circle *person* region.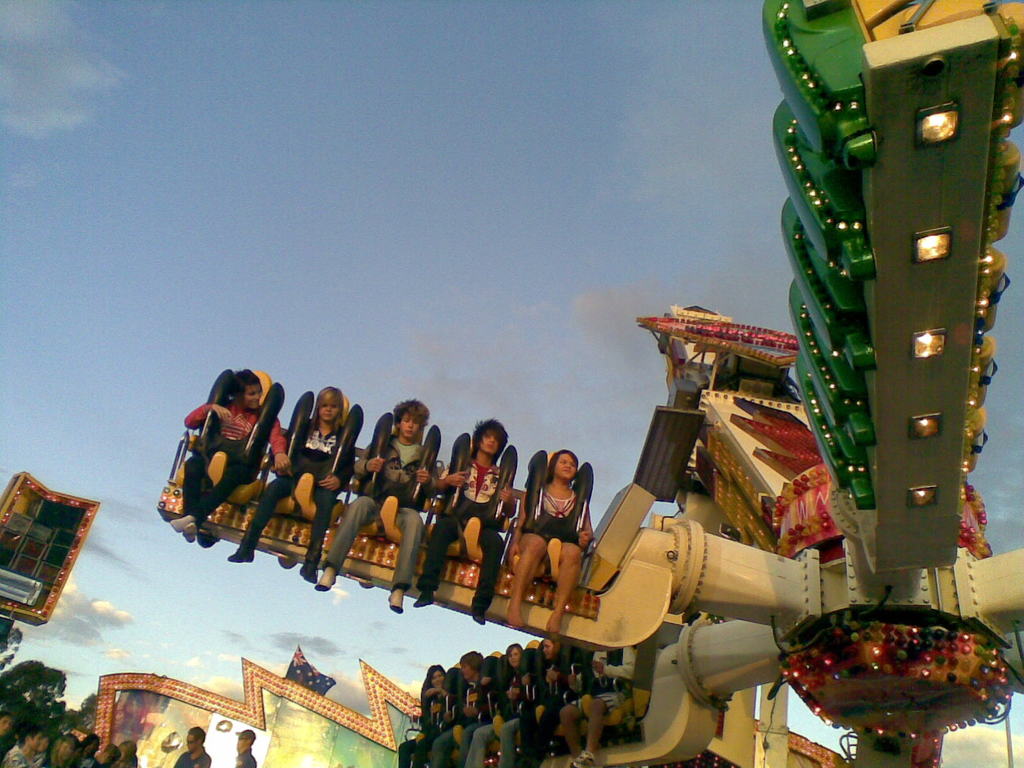
Region: (left=559, top=650, right=597, bottom=767).
